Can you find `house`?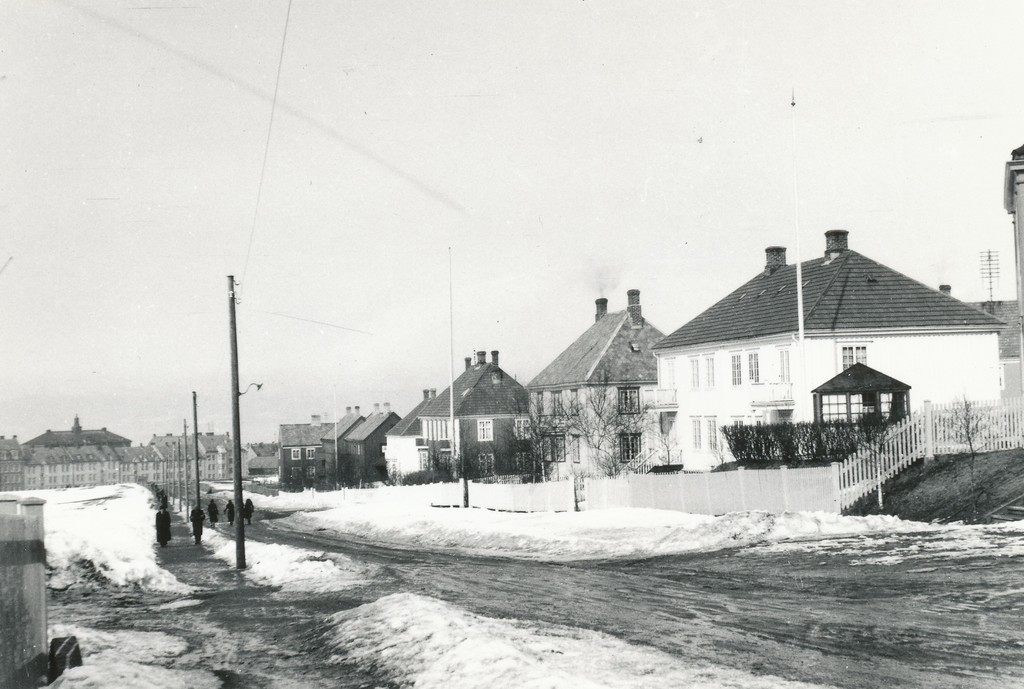
Yes, bounding box: (650,222,1007,470).
